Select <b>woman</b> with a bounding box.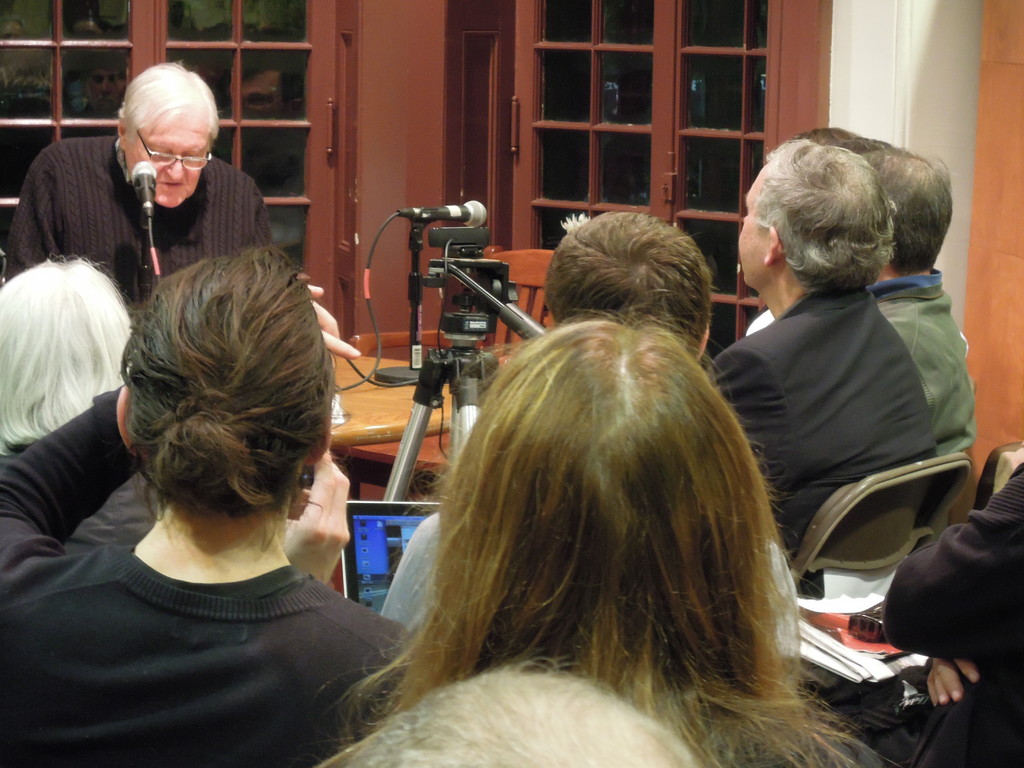
bbox=(316, 316, 887, 767).
